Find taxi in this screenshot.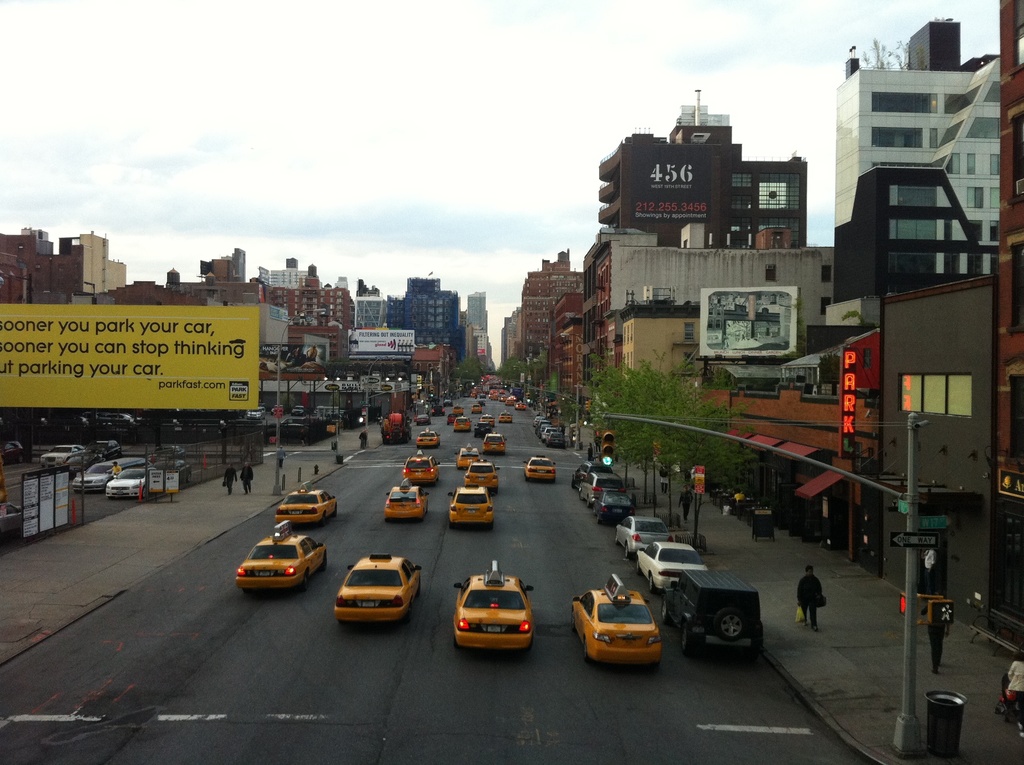
The bounding box for taxi is 503,396,516,407.
